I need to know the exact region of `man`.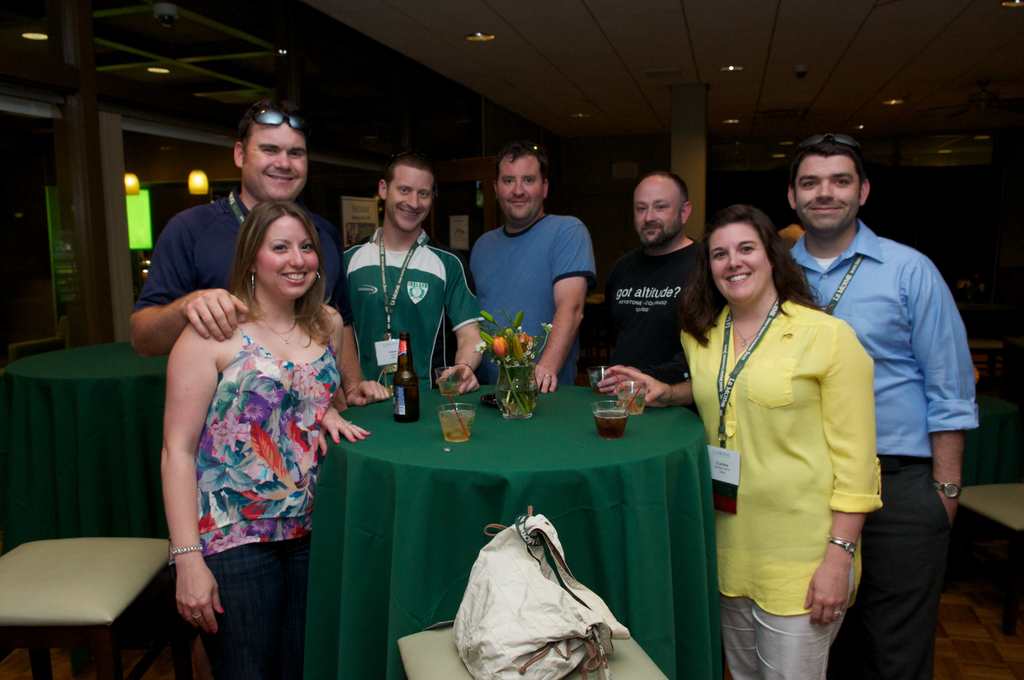
Region: locate(799, 131, 985, 660).
